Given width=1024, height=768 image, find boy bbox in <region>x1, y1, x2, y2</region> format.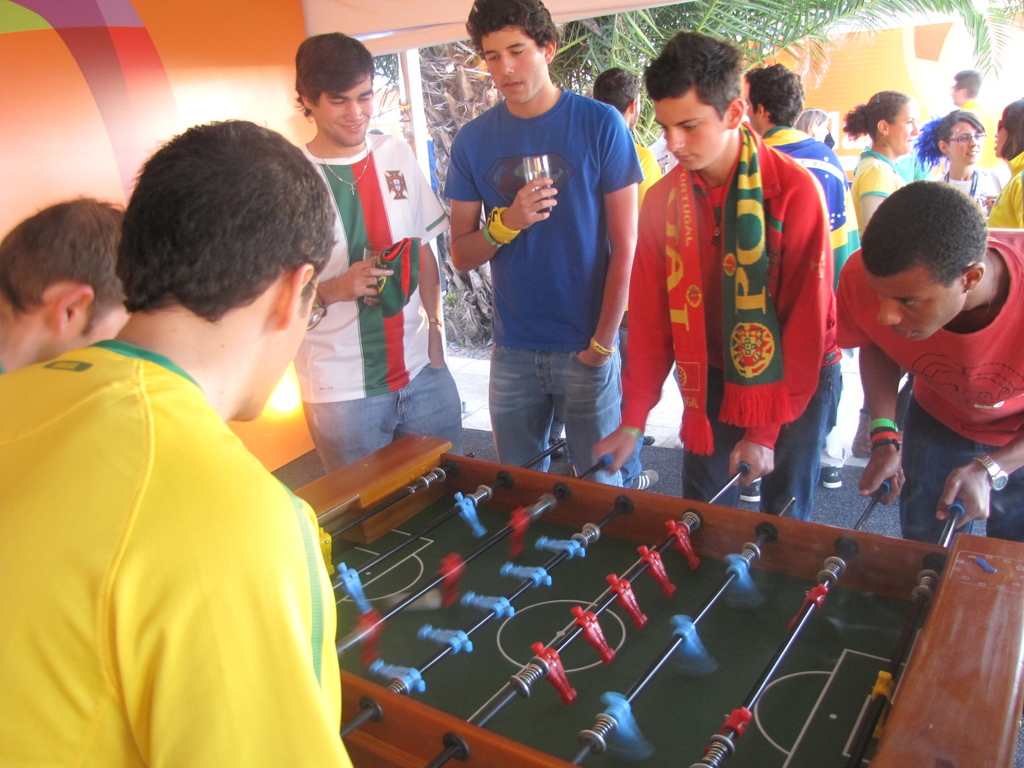
<region>449, 0, 642, 483</region>.
